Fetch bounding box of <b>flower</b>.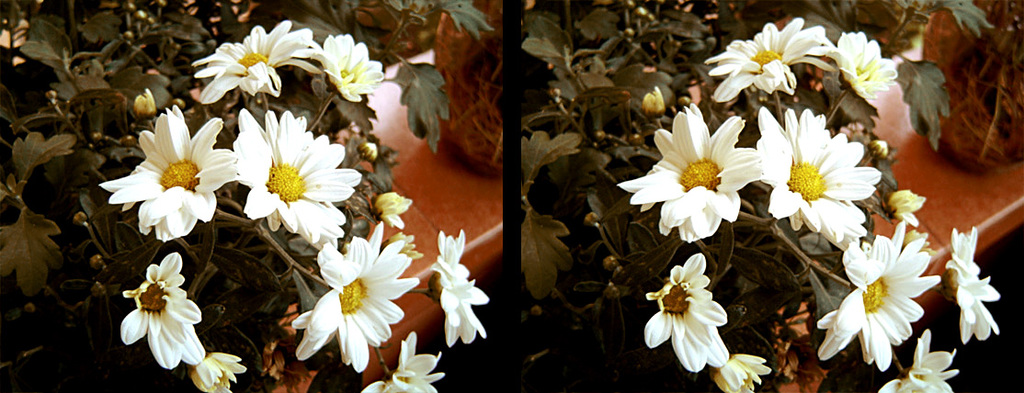
Bbox: select_region(190, 354, 247, 392).
